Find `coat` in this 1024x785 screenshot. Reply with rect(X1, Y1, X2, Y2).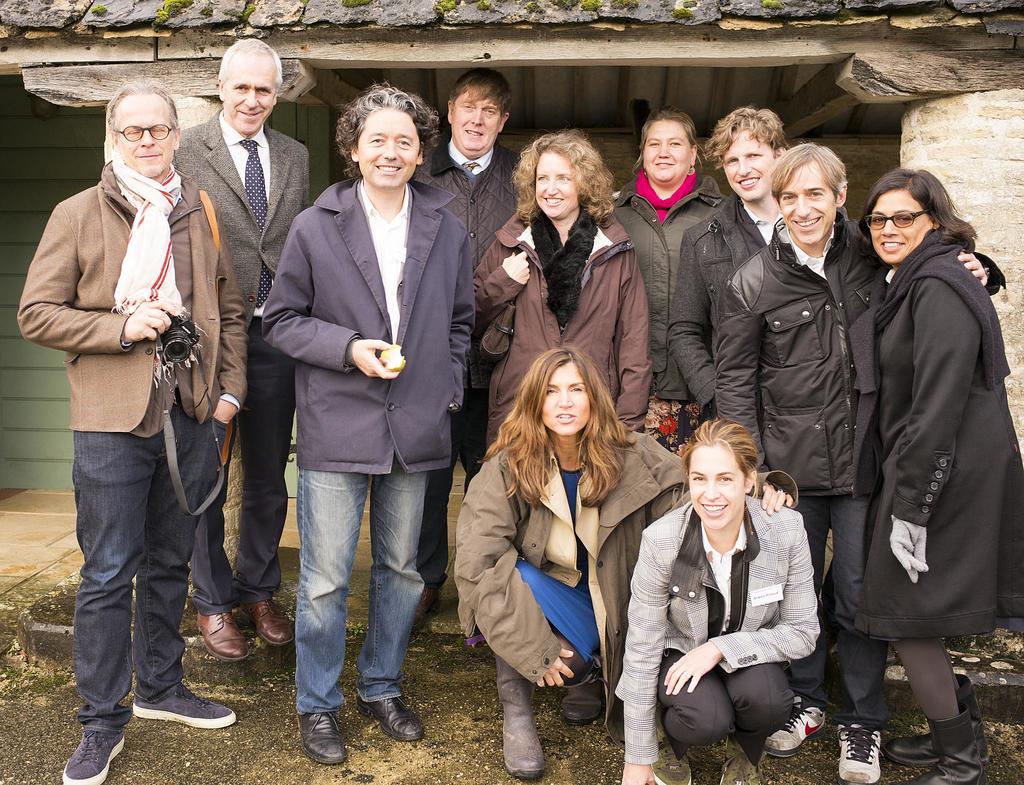
rect(266, 176, 478, 472).
